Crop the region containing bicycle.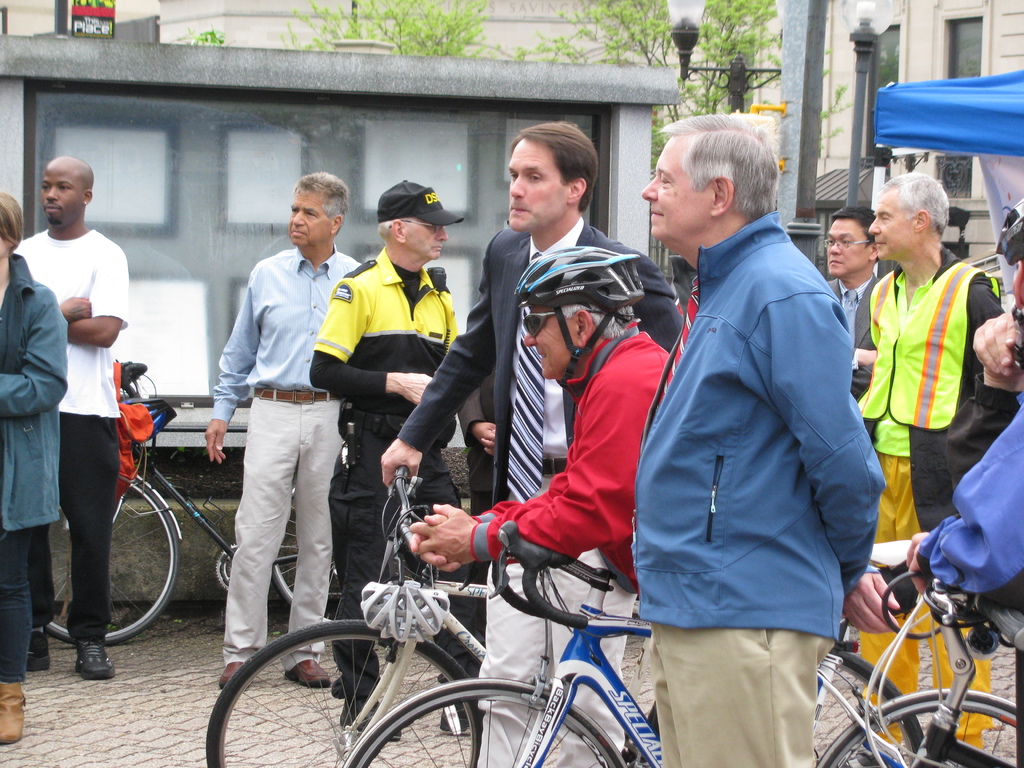
Crop region: [x1=340, y1=518, x2=1023, y2=767].
